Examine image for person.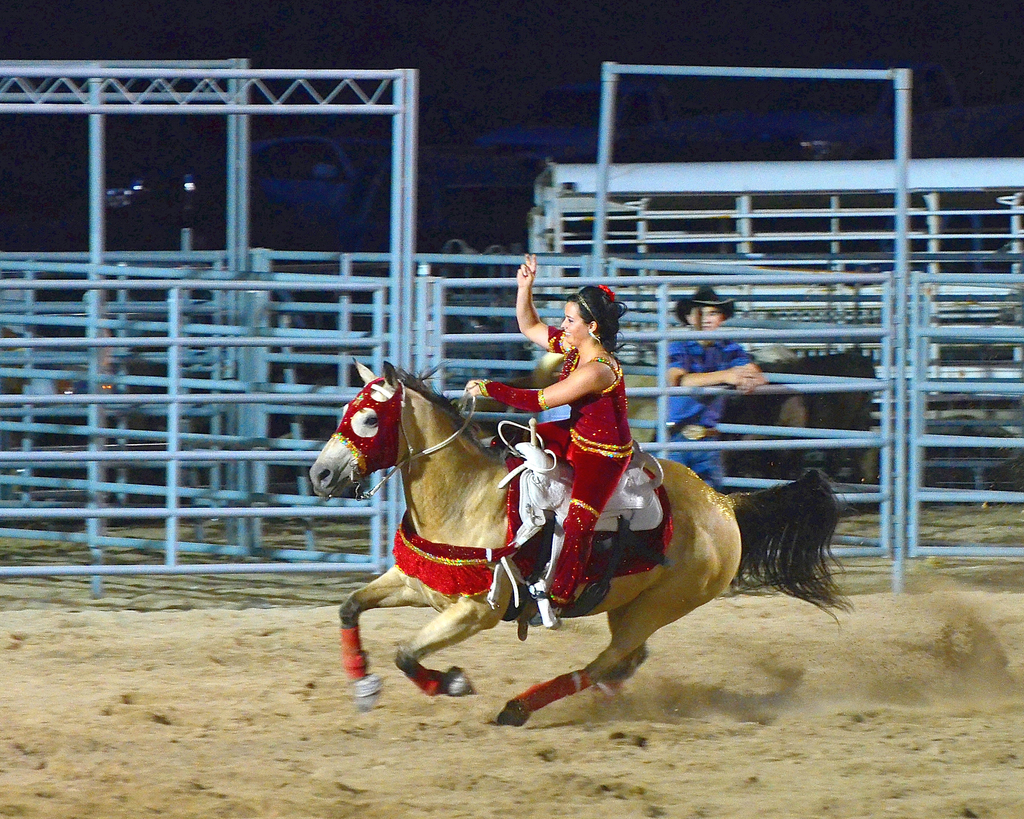
Examination result: [512, 275, 667, 558].
